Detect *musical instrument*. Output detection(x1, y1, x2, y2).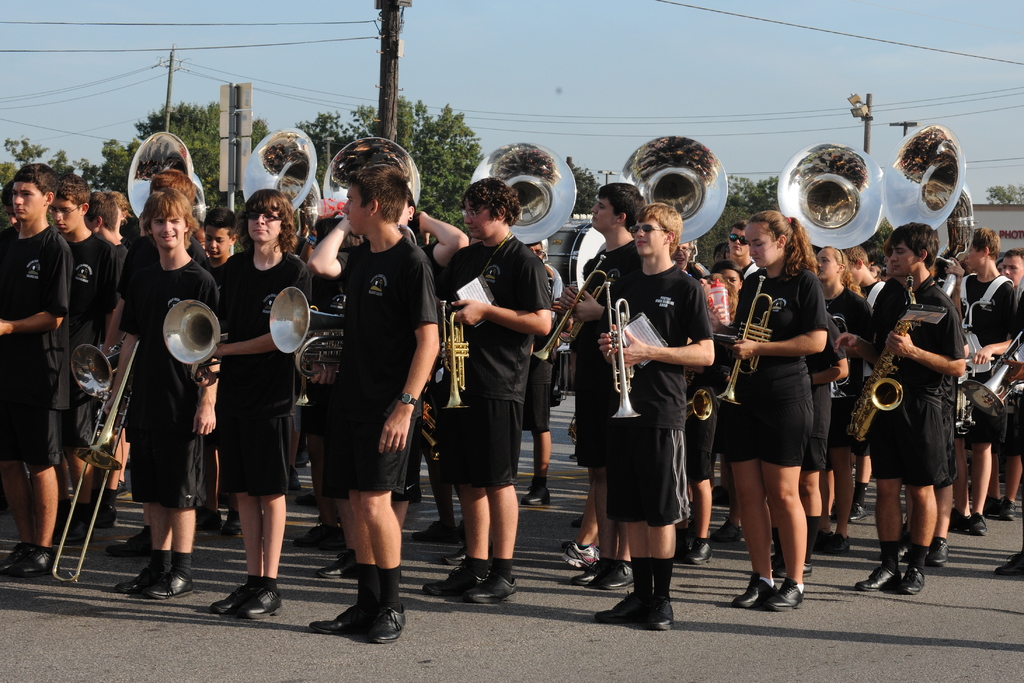
detection(234, 125, 321, 265).
